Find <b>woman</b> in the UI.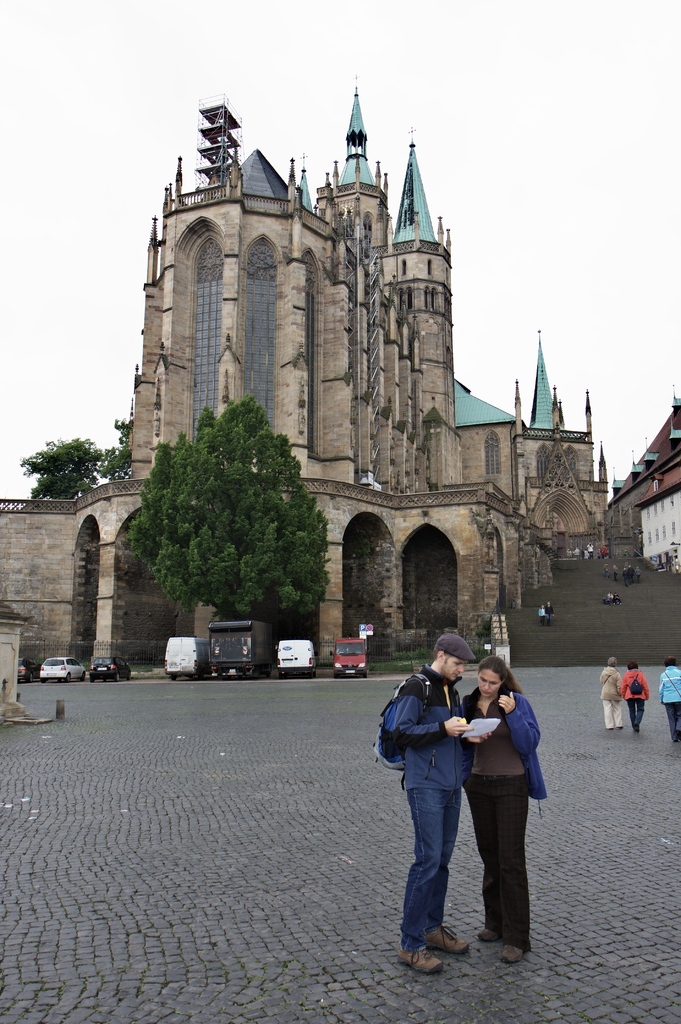
UI element at <bbox>599, 654, 622, 728</bbox>.
